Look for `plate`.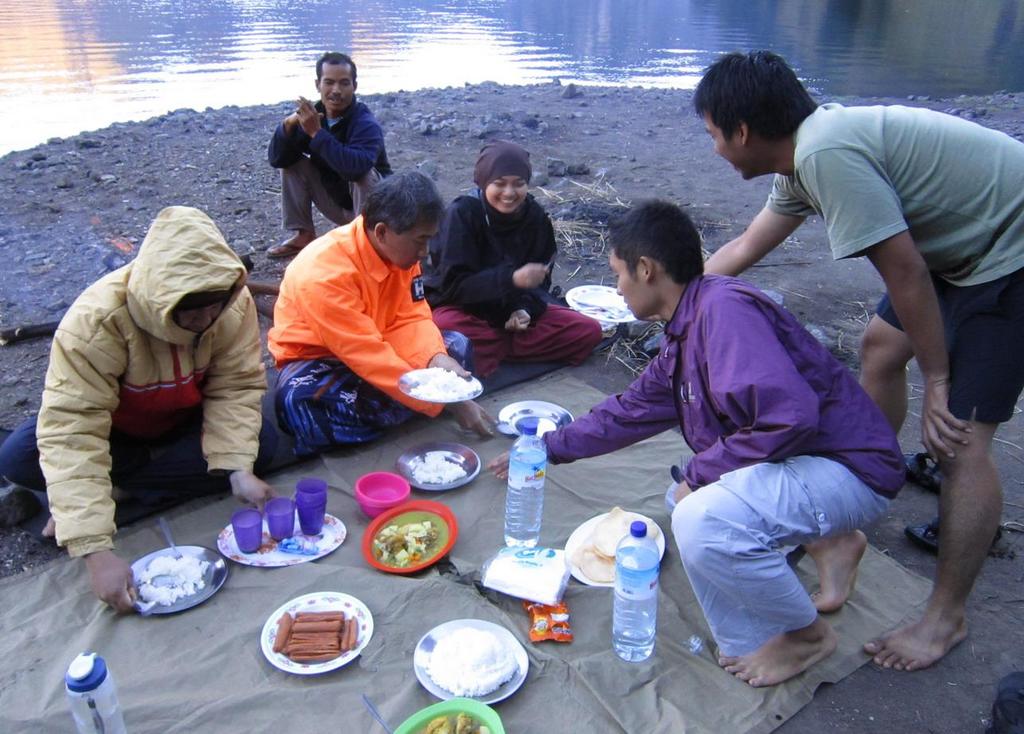
Found: l=256, t=596, r=363, b=681.
